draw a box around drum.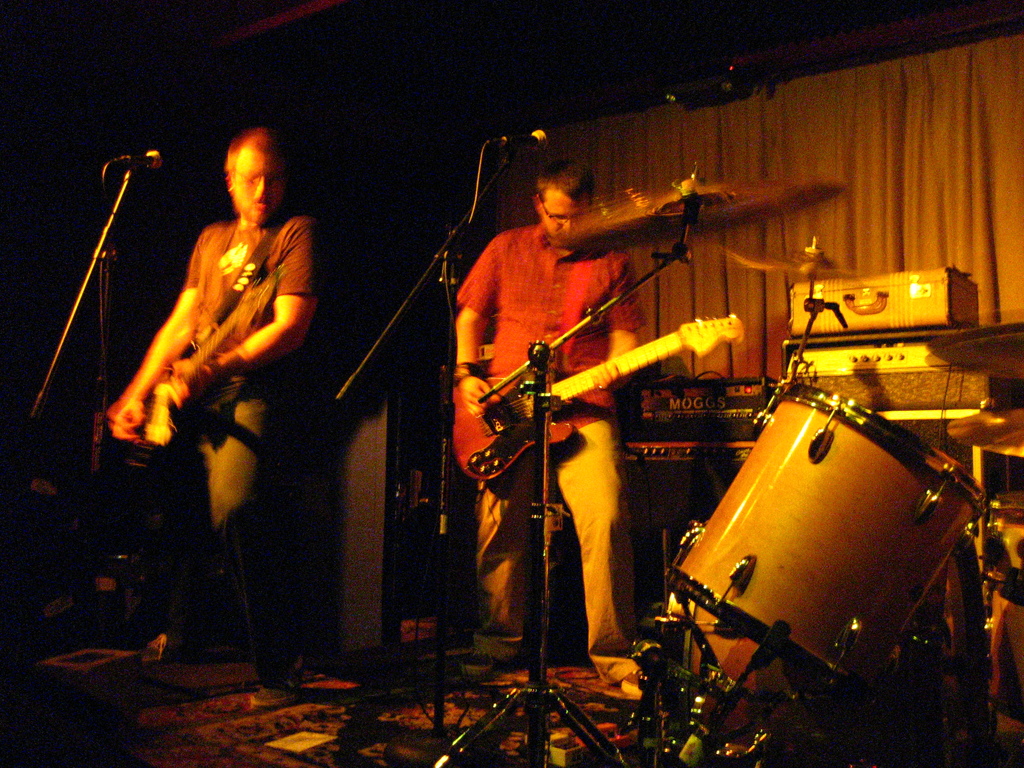
<bbox>682, 528, 989, 758</bbox>.
